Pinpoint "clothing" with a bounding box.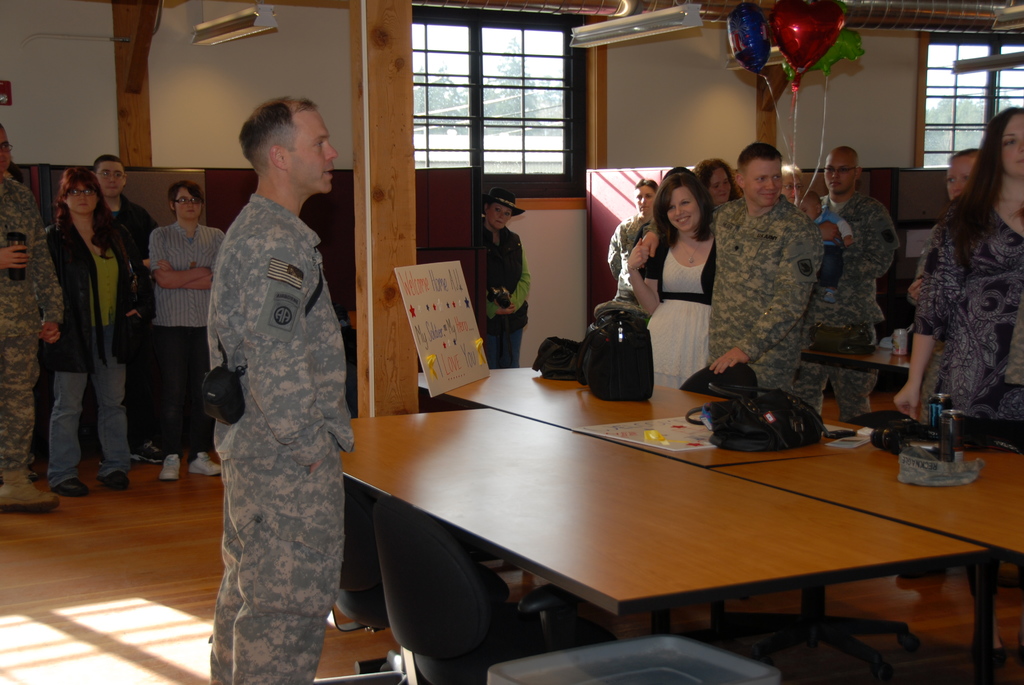
[x1=145, y1=220, x2=230, y2=450].
